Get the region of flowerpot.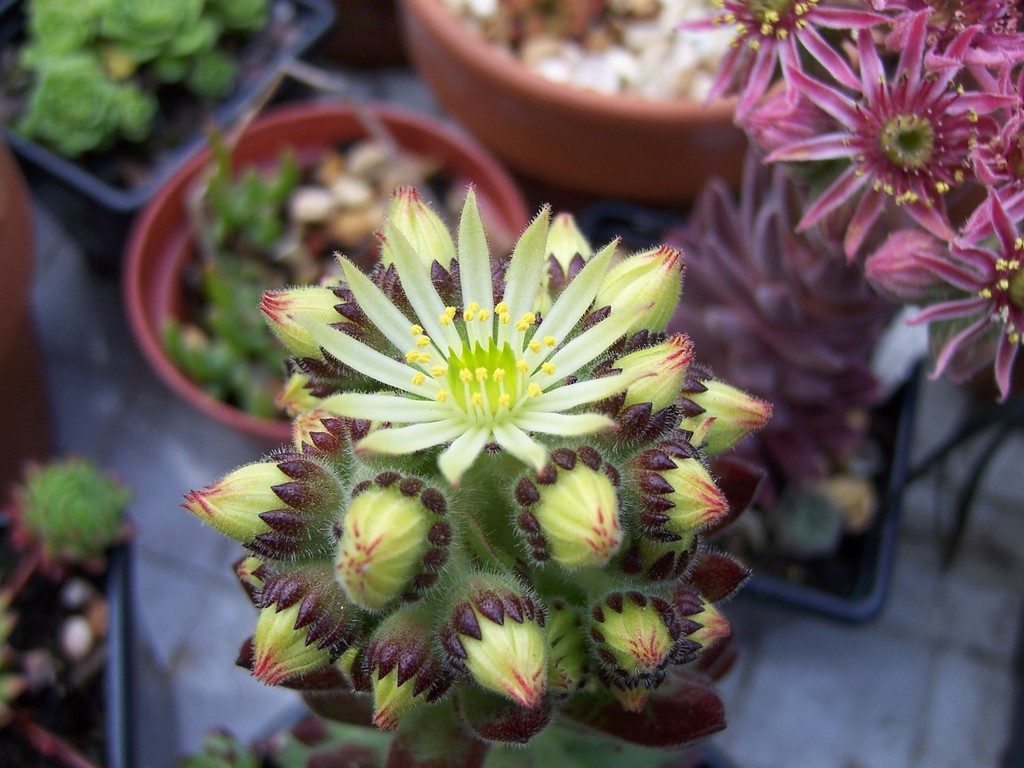
(x1=129, y1=113, x2=530, y2=443).
